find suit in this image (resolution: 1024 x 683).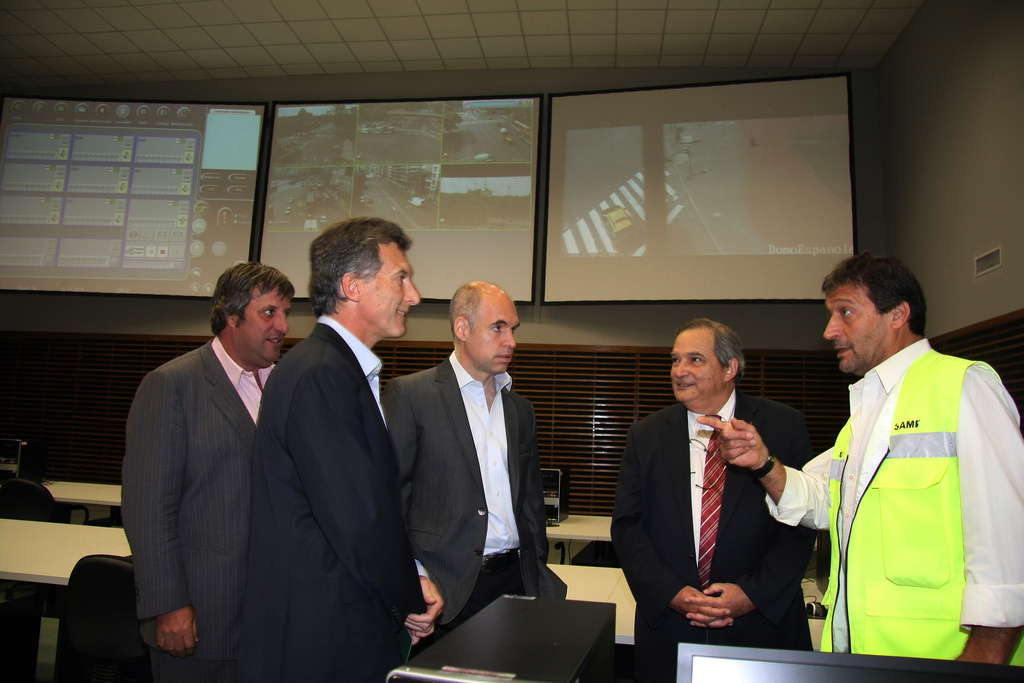
bbox(230, 311, 429, 682).
